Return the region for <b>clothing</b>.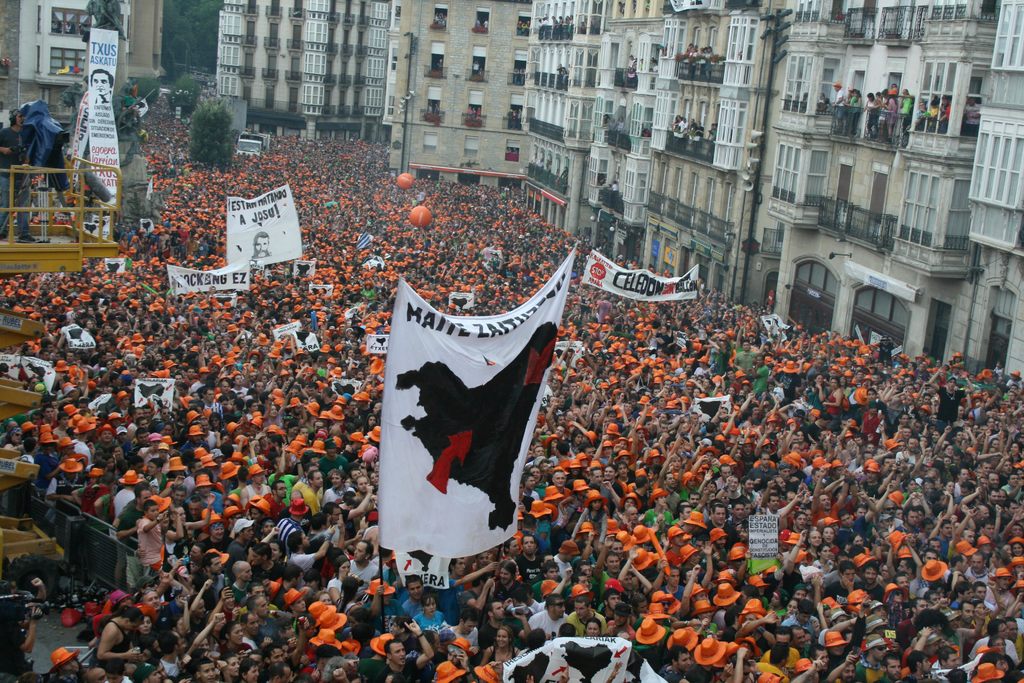
{"x1": 858, "y1": 583, "x2": 875, "y2": 598}.
